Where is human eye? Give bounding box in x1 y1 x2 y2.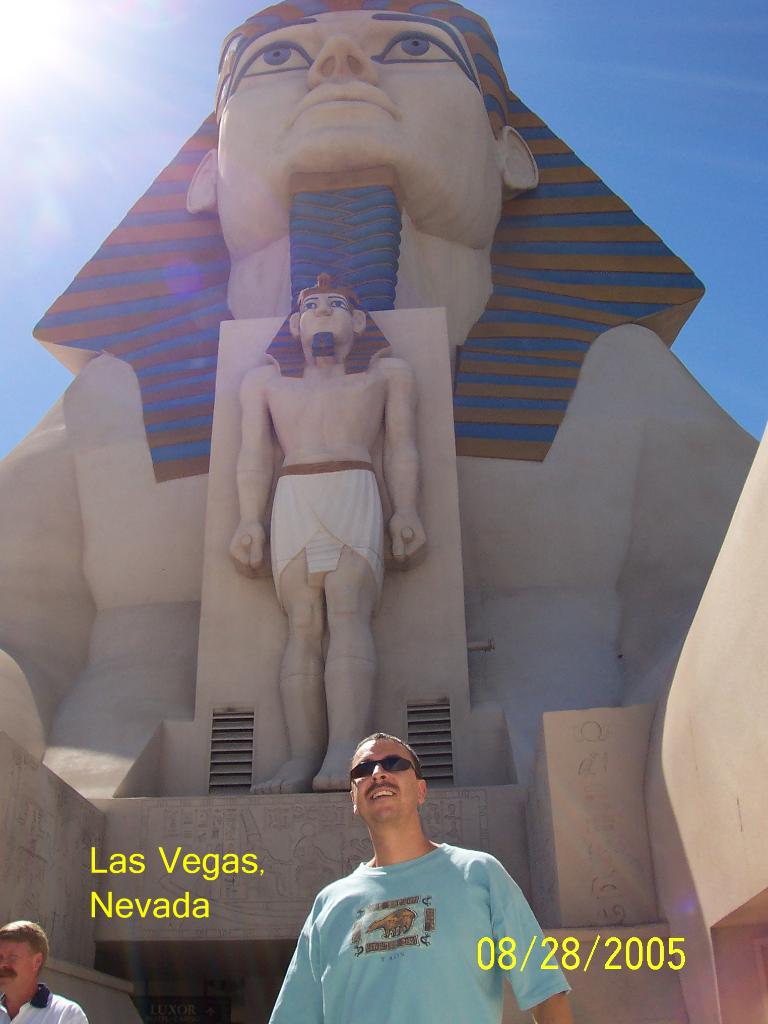
303 294 319 312.
